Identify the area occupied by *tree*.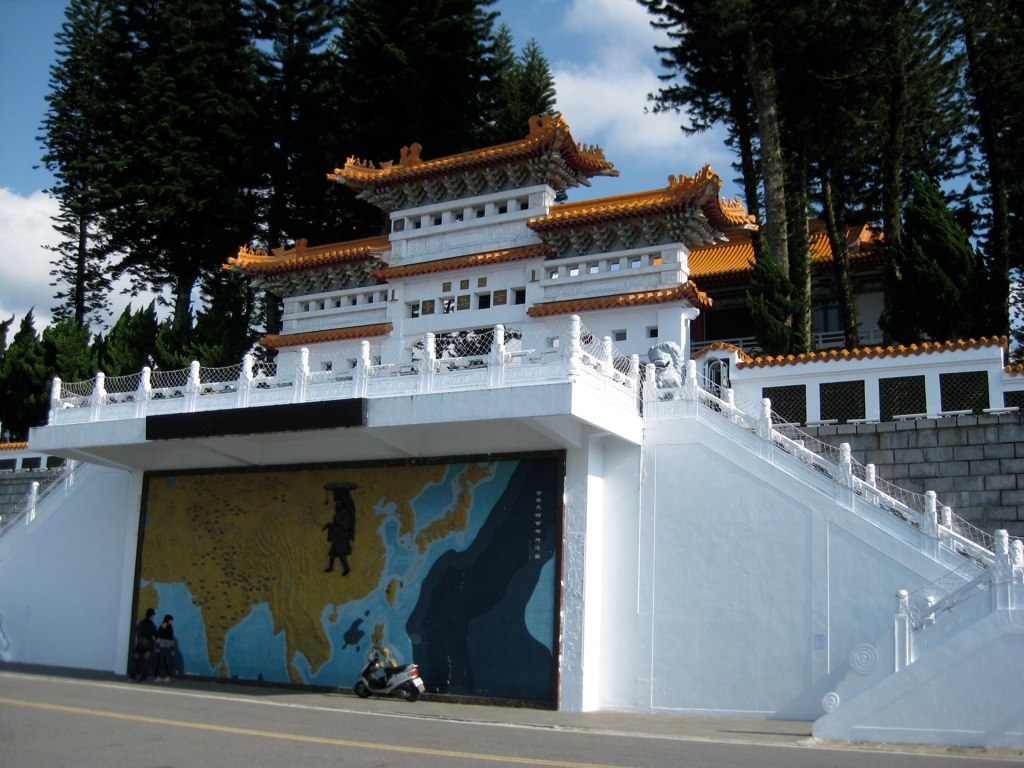
Area: box(934, 2, 1023, 342).
